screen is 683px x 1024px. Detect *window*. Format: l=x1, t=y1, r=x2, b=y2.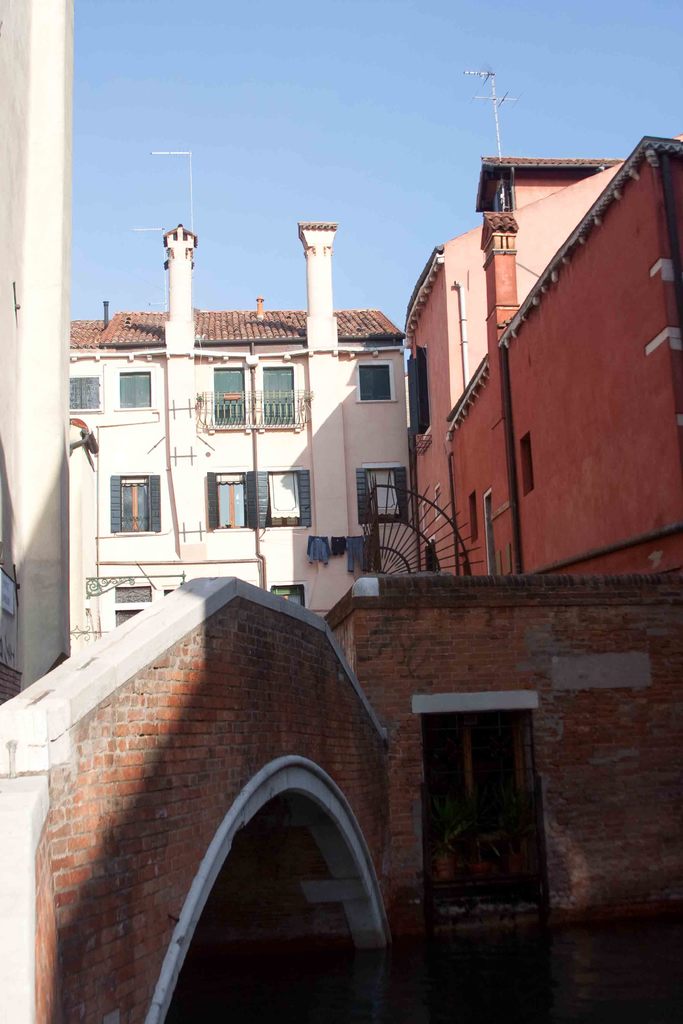
l=121, t=369, r=152, b=407.
